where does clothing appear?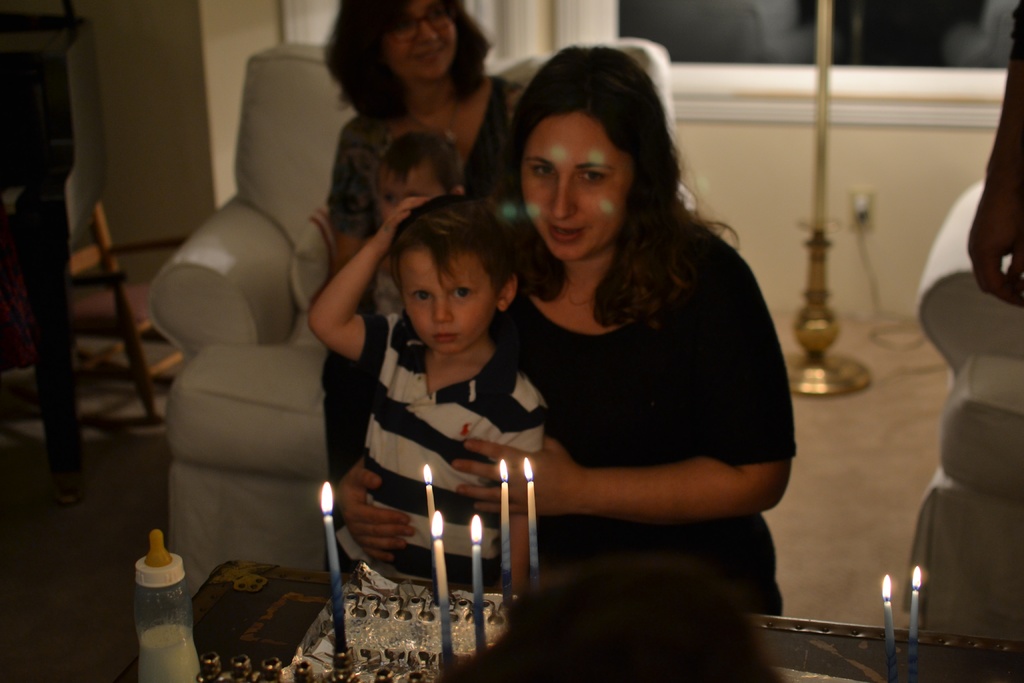
Appears at bbox=(321, 76, 520, 481).
